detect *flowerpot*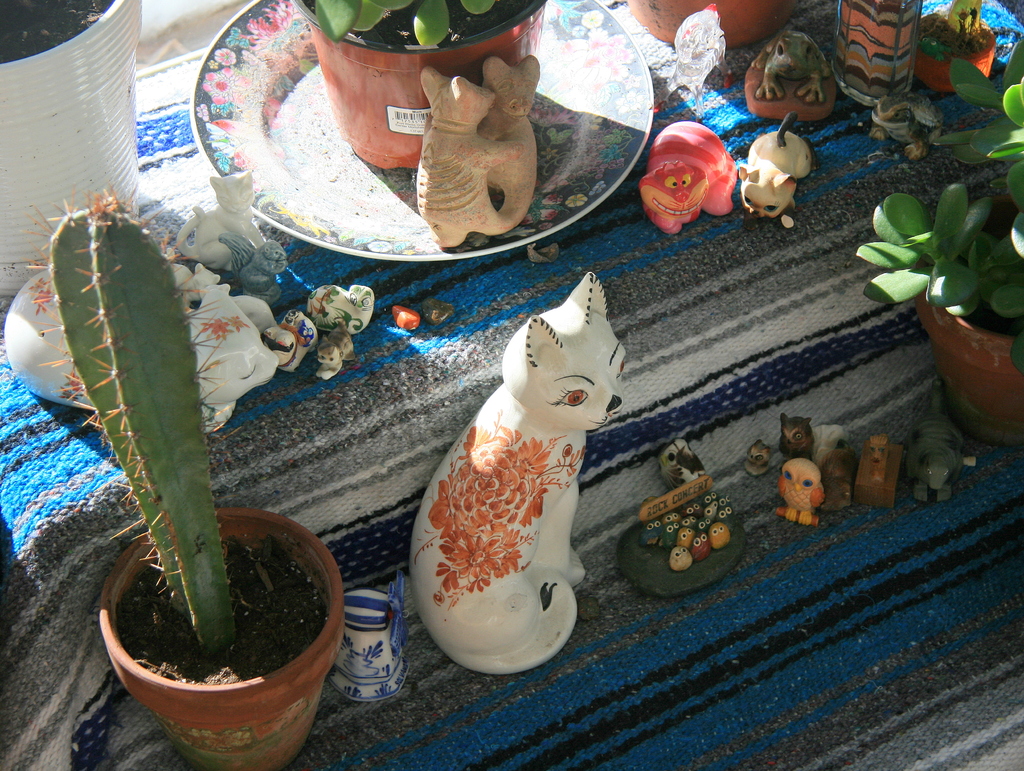
(left=917, top=11, right=1000, bottom=87)
